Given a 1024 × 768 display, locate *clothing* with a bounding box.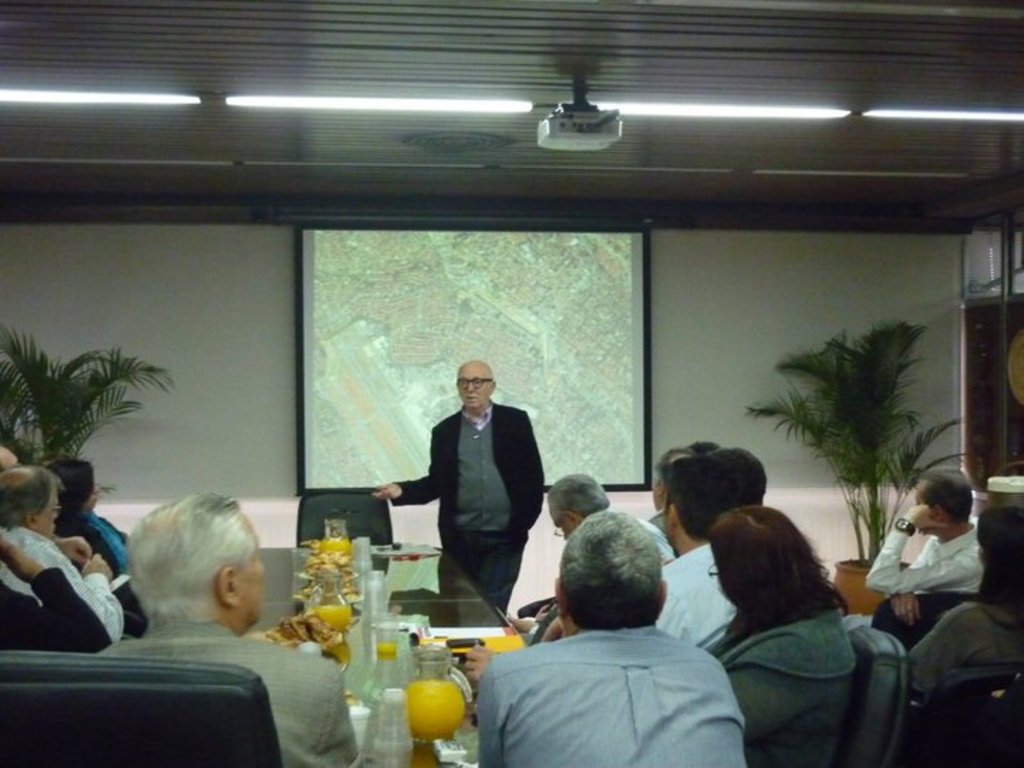
Located: bbox(862, 529, 988, 603).
